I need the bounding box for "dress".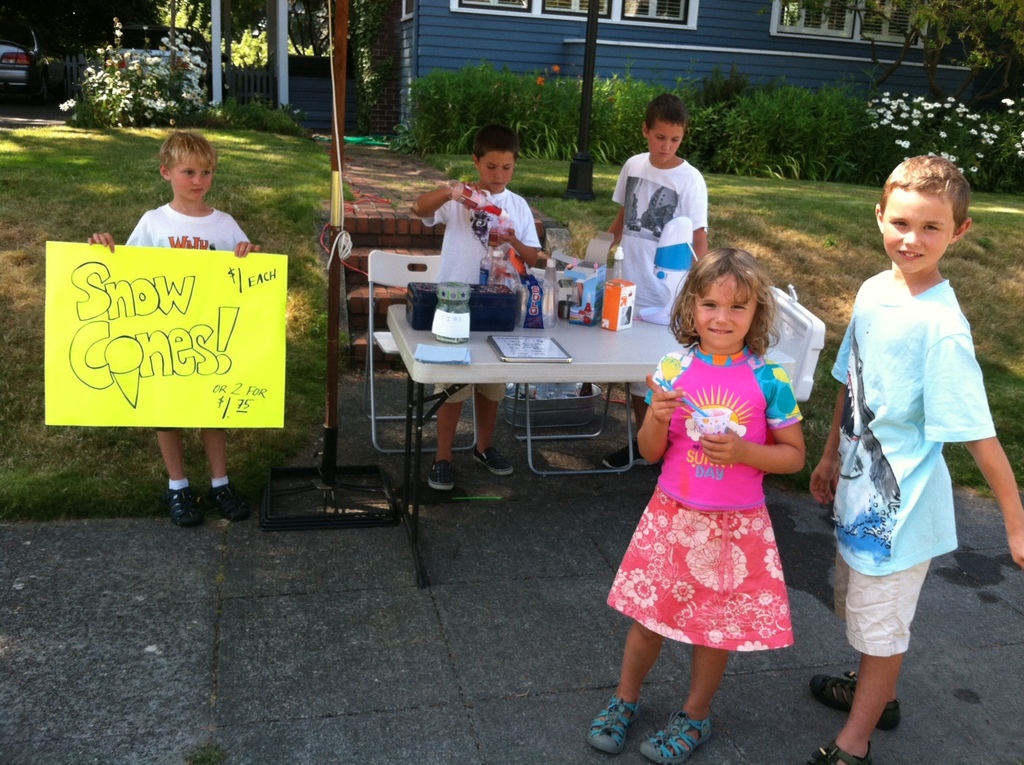
Here it is: [615, 348, 821, 666].
